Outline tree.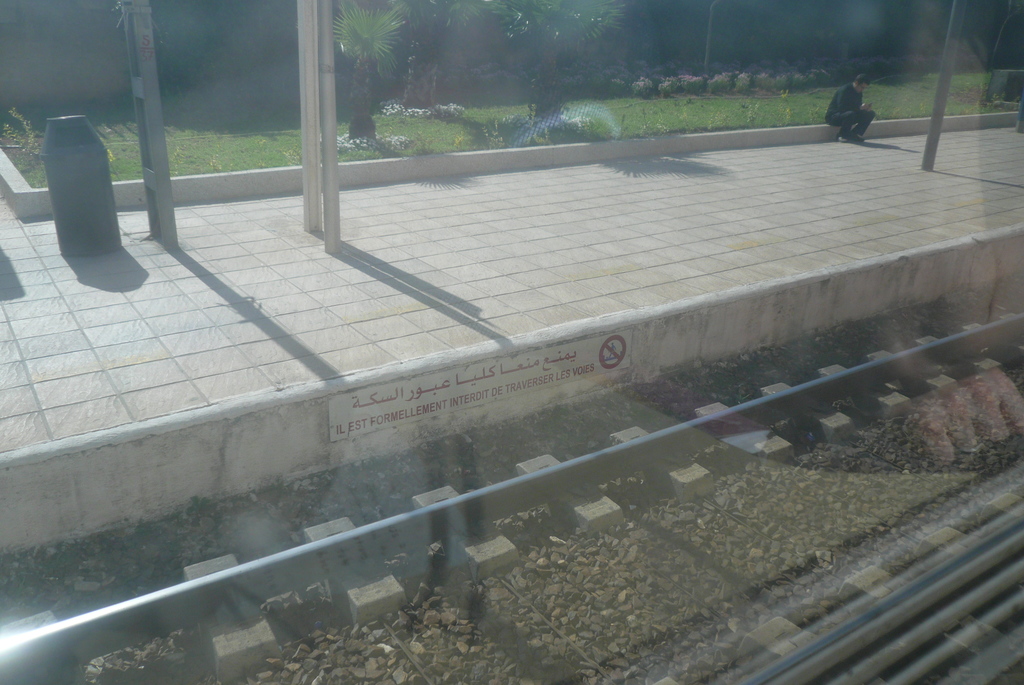
Outline: (left=504, top=0, right=619, bottom=145).
